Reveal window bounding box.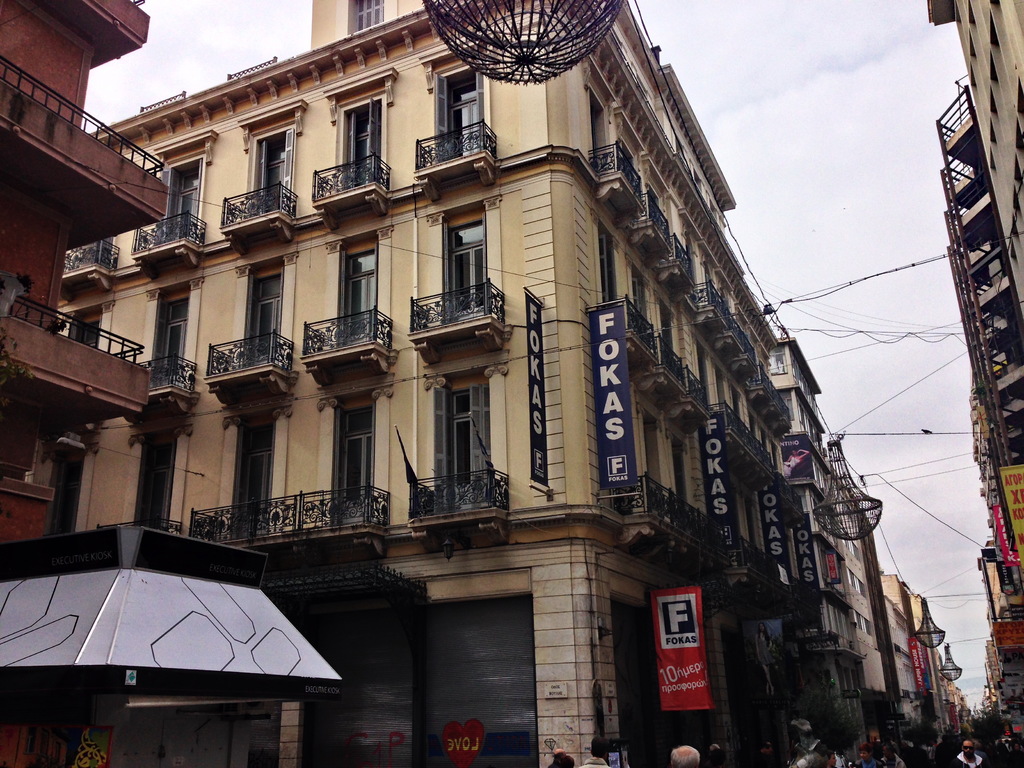
Revealed: BBox(161, 304, 184, 393).
